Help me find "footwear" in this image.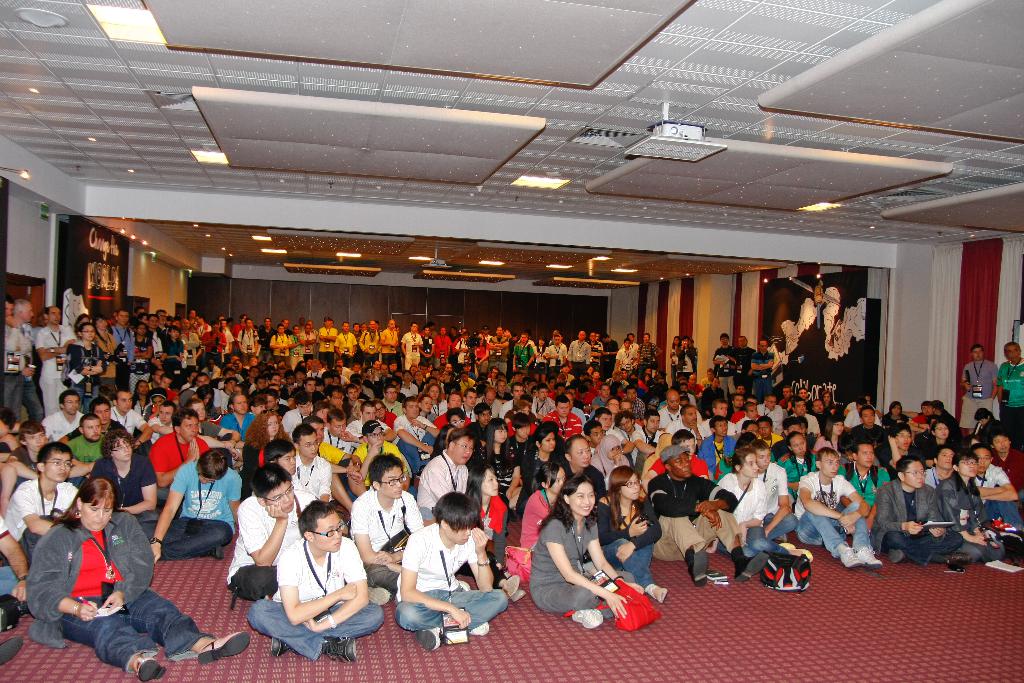
Found it: <box>318,641,360,664</box>.
